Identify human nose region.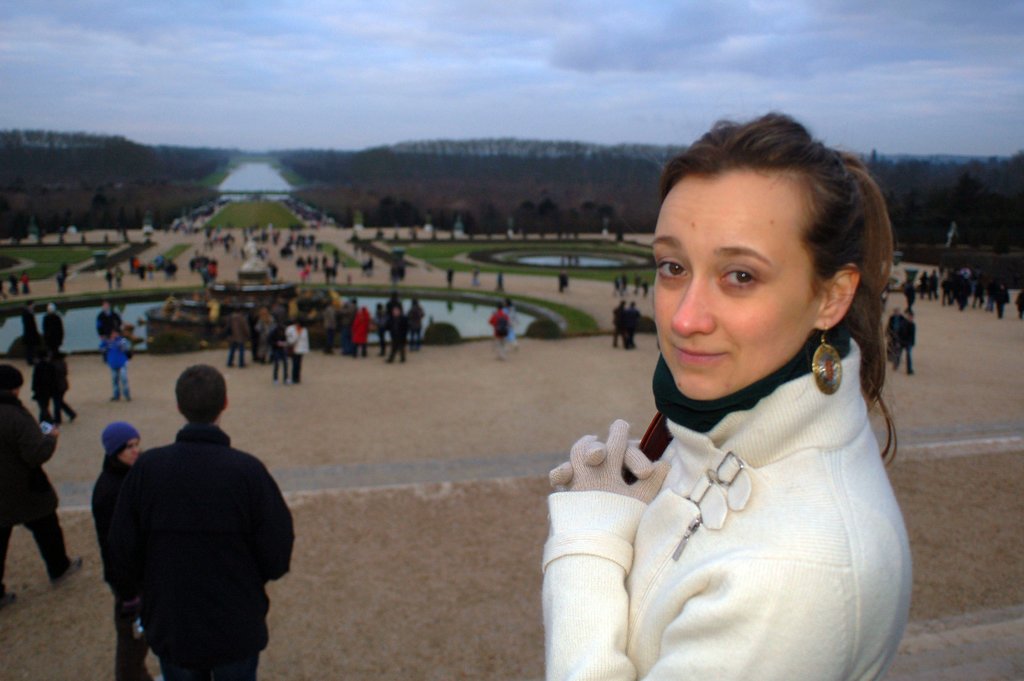
Region: bbox=(132, 447, 139, 455).
